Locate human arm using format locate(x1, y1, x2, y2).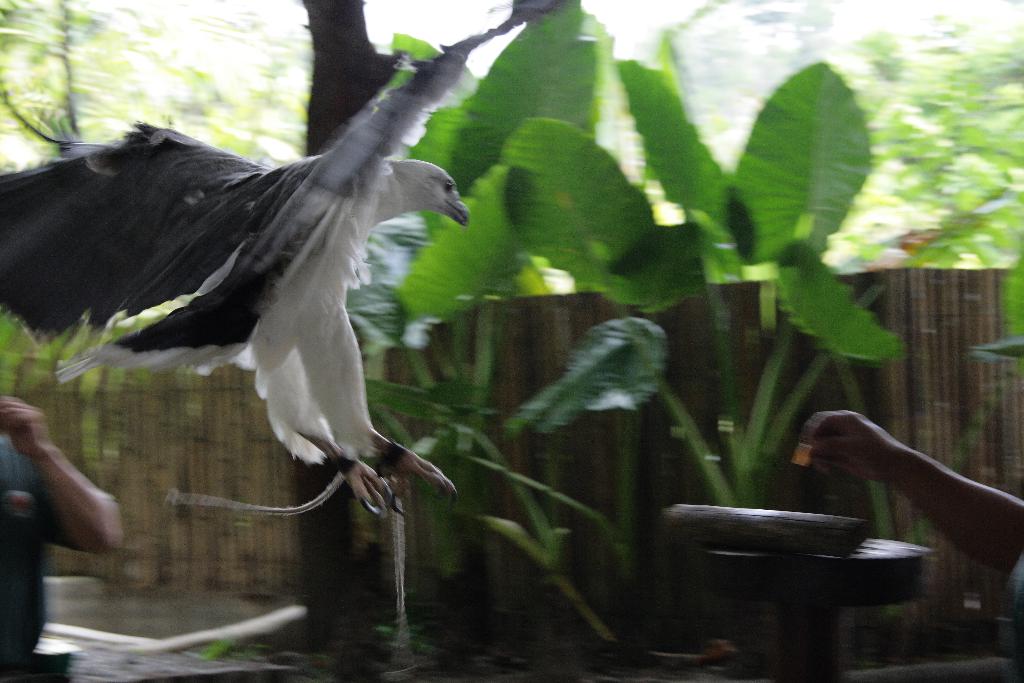
locate(792, 420, 1023, 578).
